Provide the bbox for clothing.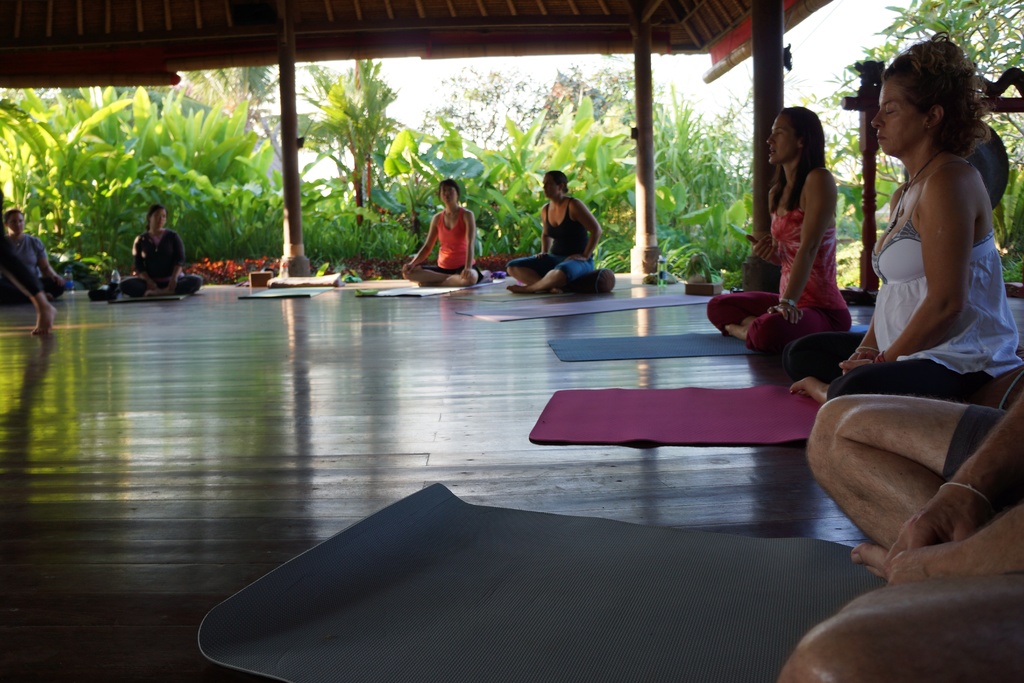
{"x1": 0, "y1": 223, "x2": 59, "y2": 304}.
